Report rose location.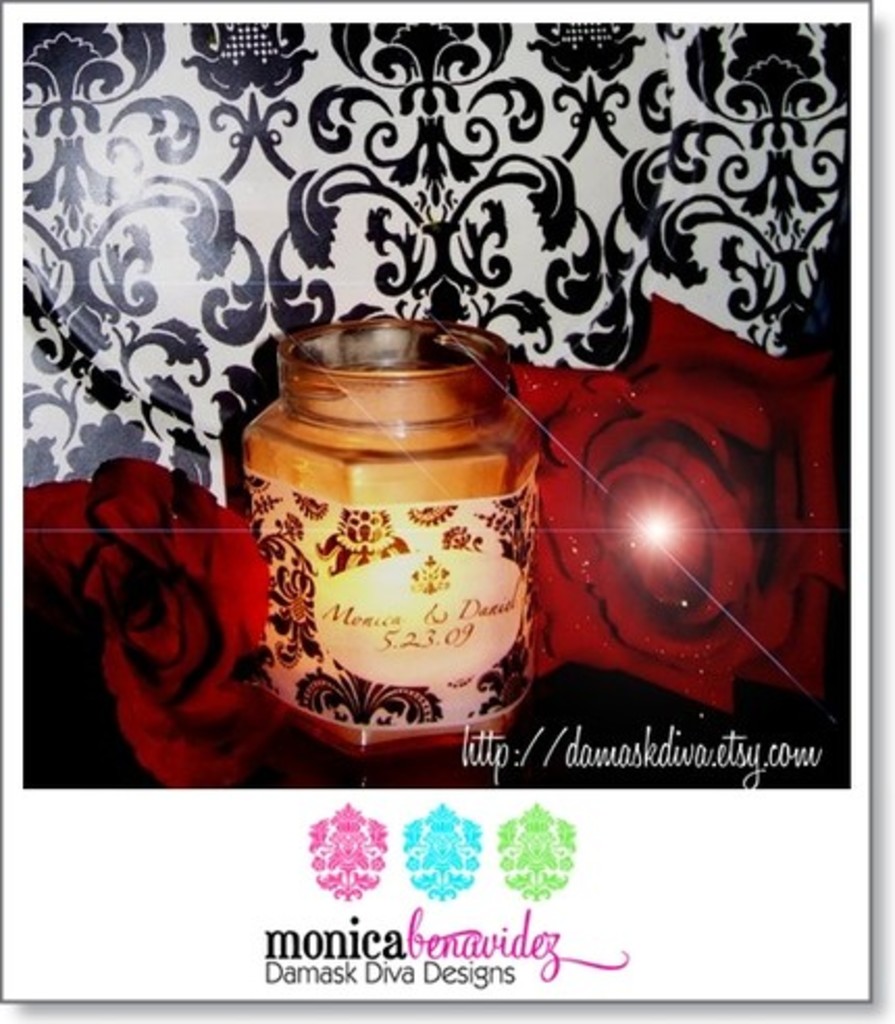
Report: select_region(25, 454, 275, 793).
